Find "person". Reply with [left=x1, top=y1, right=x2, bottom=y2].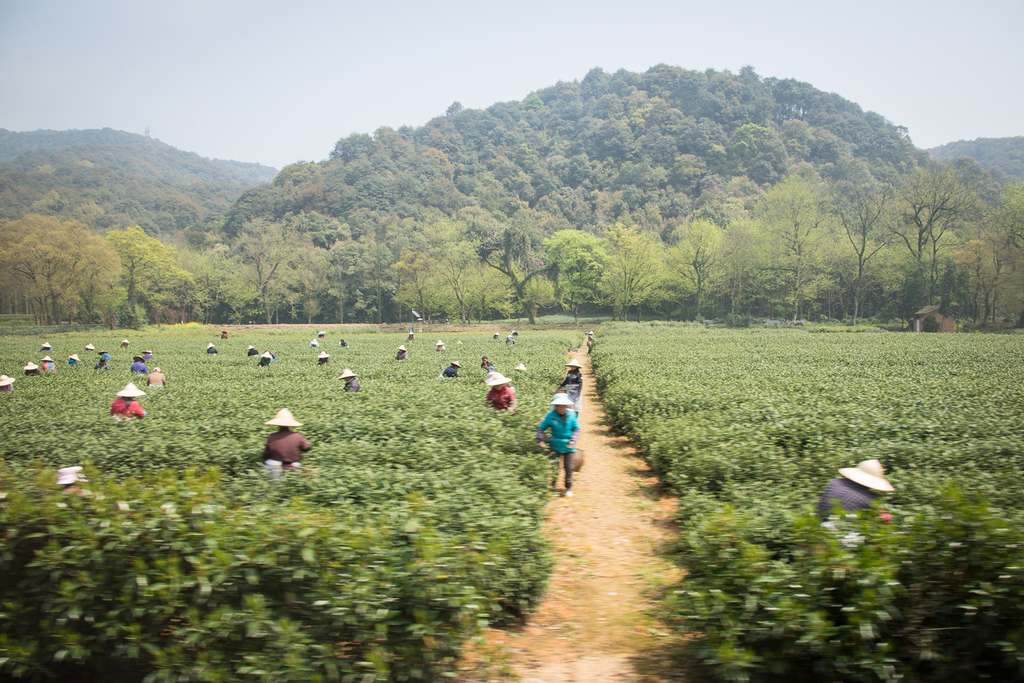
[left=535, top=393, right=578, bottom=494].
